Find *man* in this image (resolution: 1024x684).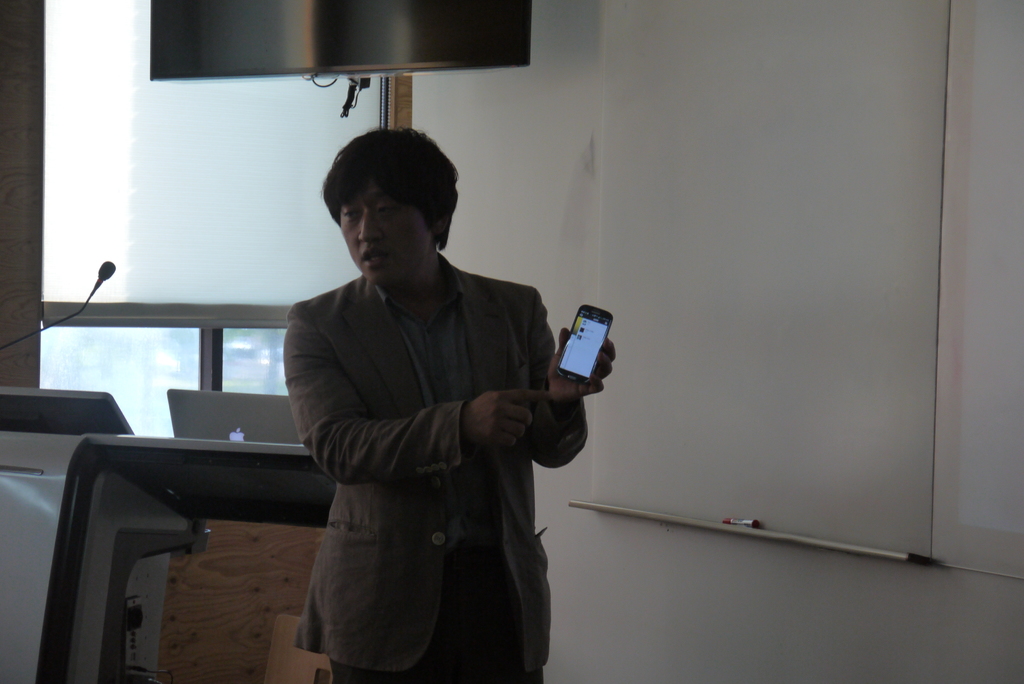
267/145/584/683.
